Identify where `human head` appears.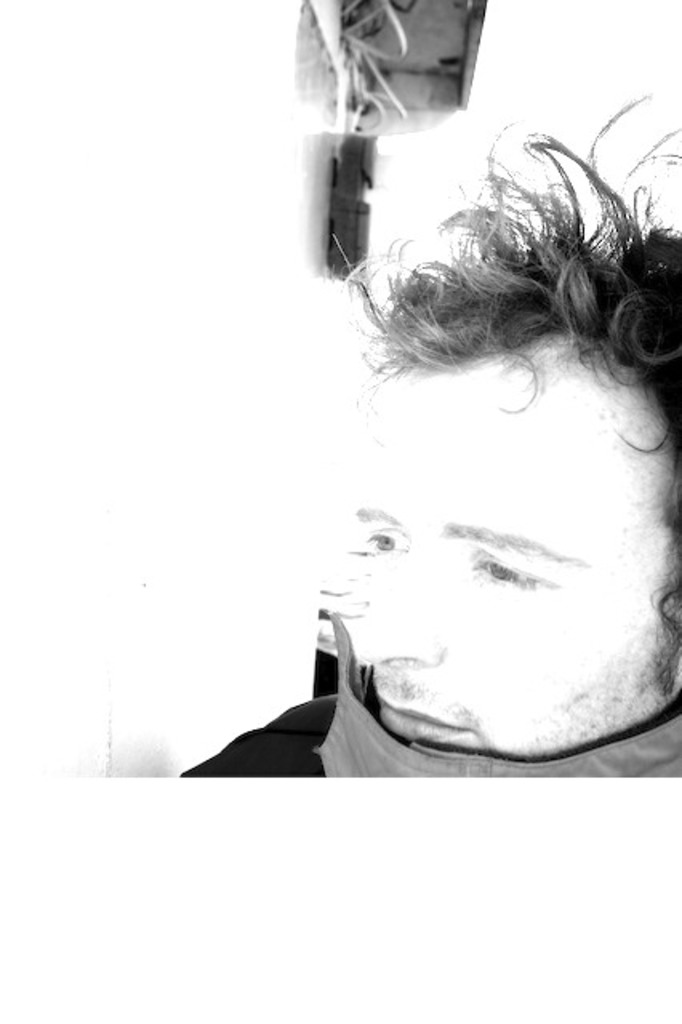
Appears at 320,144,672,709.
